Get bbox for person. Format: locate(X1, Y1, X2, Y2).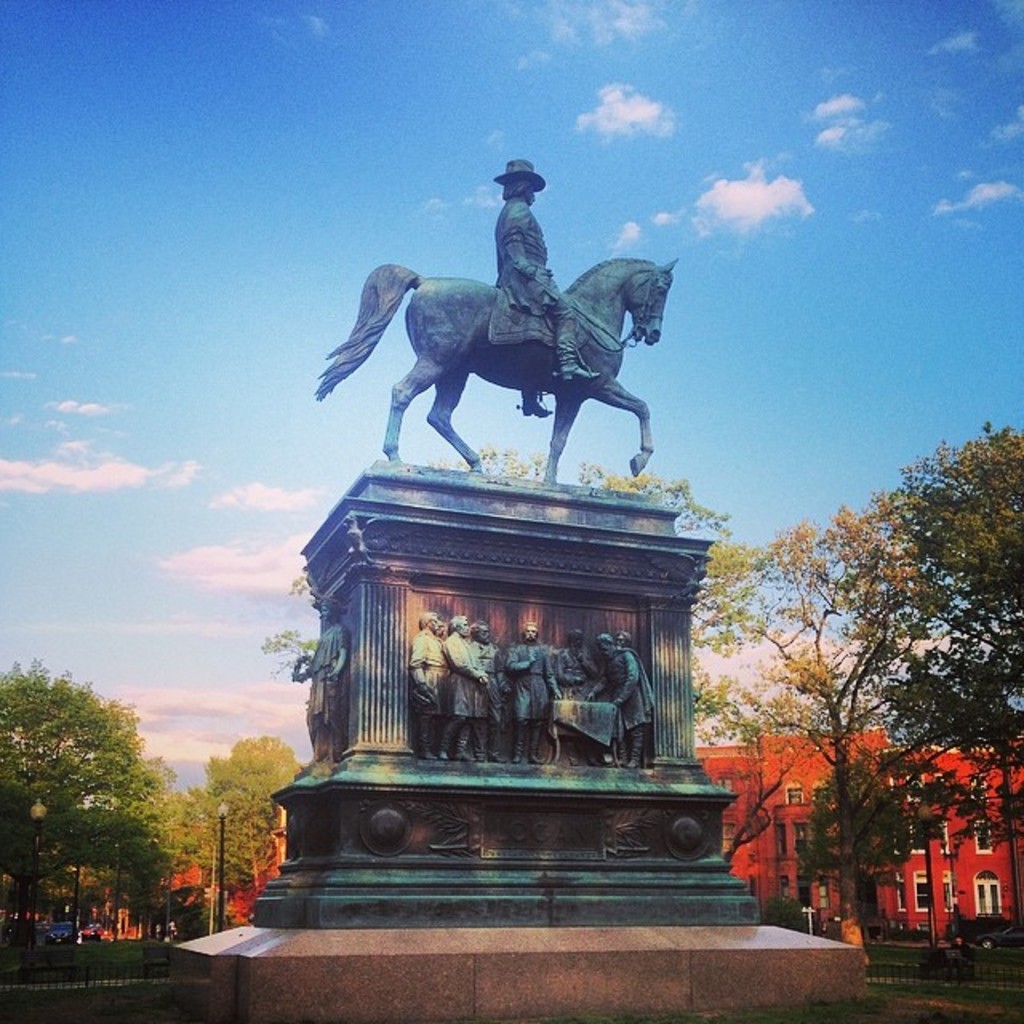
locate(498, 158, 598, 381).
